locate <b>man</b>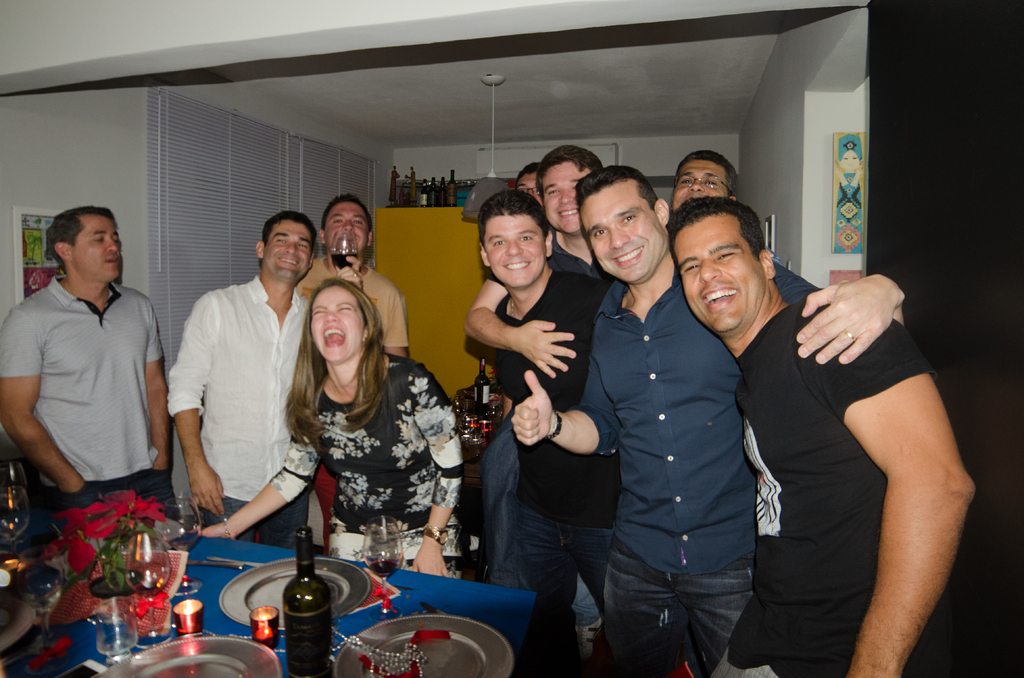
[163, 213, 312, 549]
